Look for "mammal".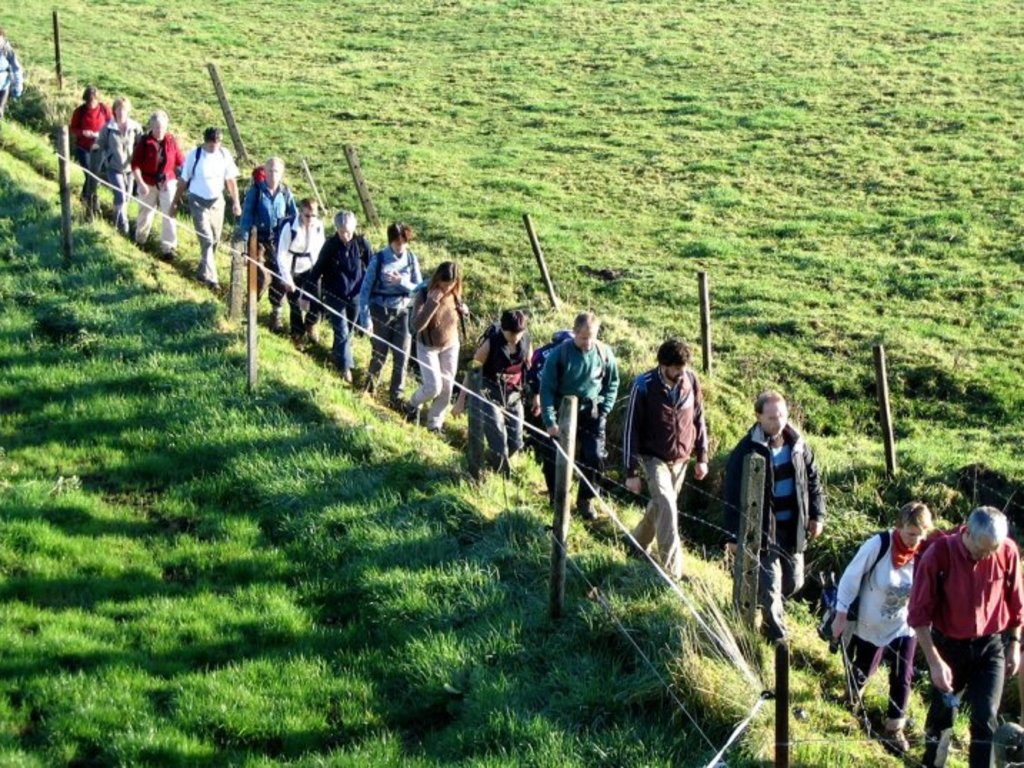
Found: pyautogui.locateOnScreen(736, 393, 825, 645).
